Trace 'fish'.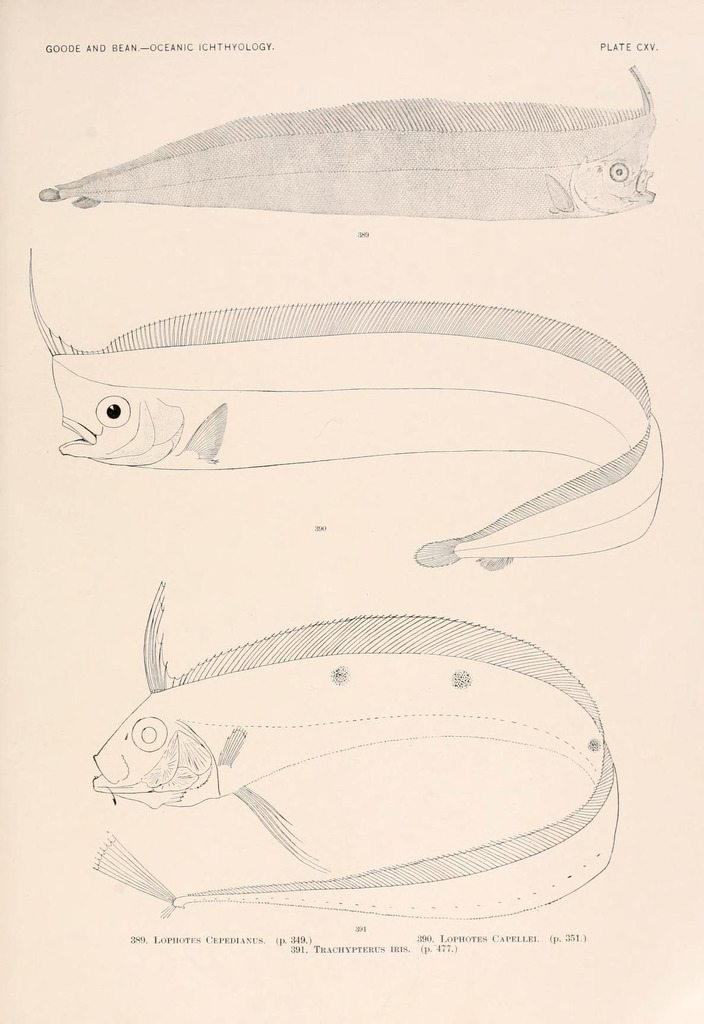
Traced to 26:239:673:581.
